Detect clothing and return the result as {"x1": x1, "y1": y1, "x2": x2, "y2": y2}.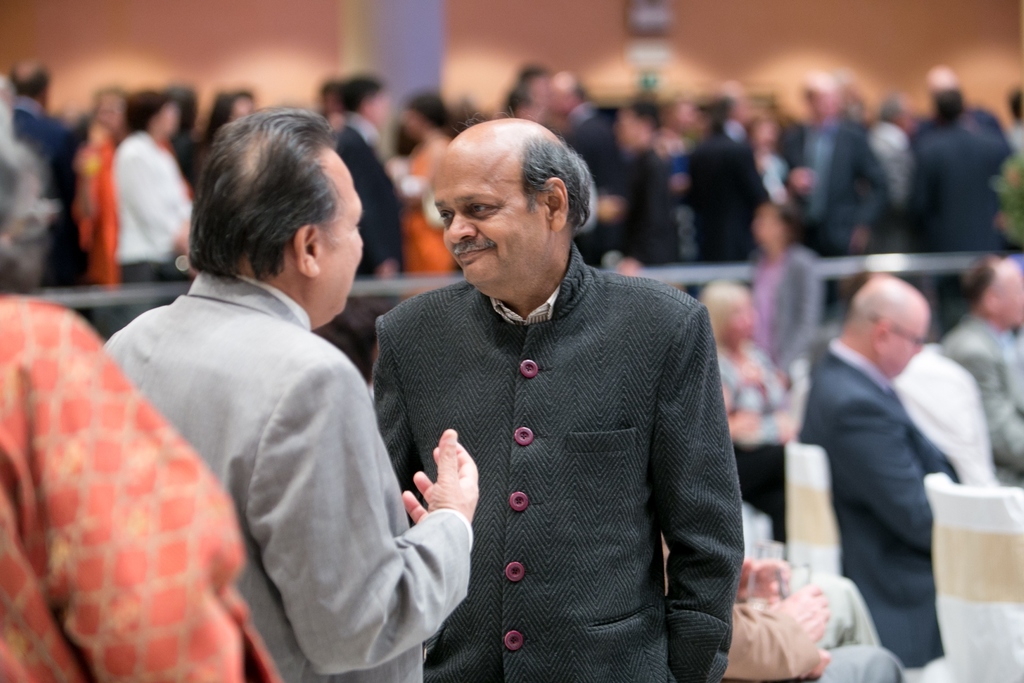
{"x1": 996, "y1": 124, "x2": 1023, "y2": 256}.
